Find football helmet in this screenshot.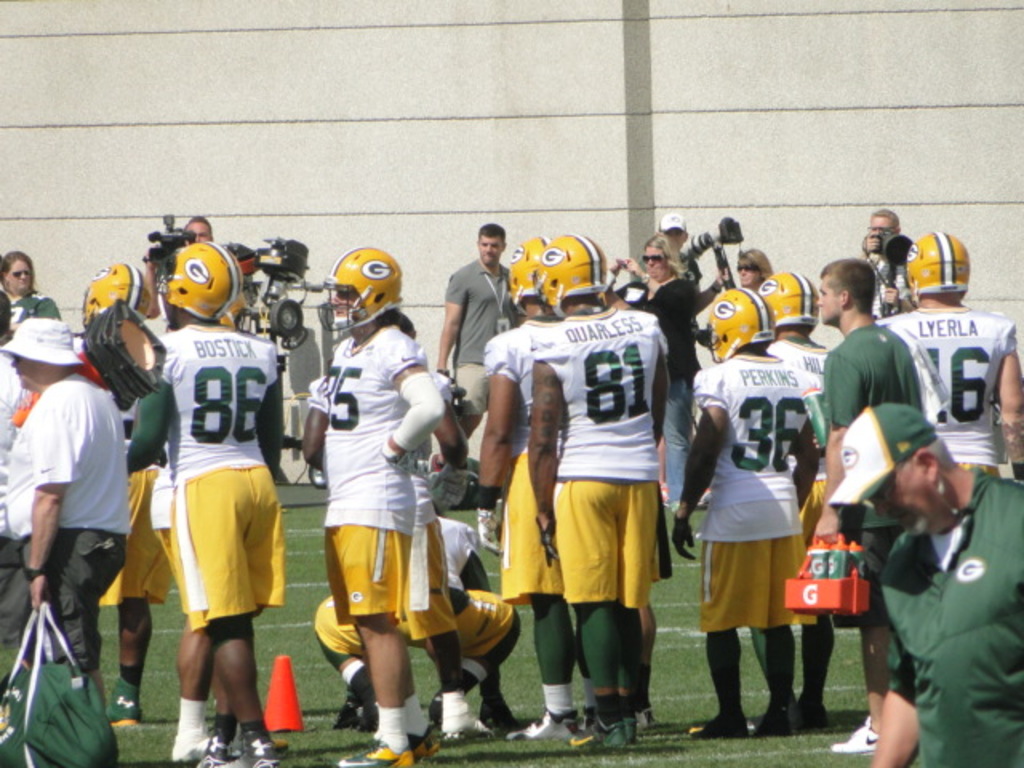
The bounding box for football helmet is bbox=[502, 238, 554, 310].
